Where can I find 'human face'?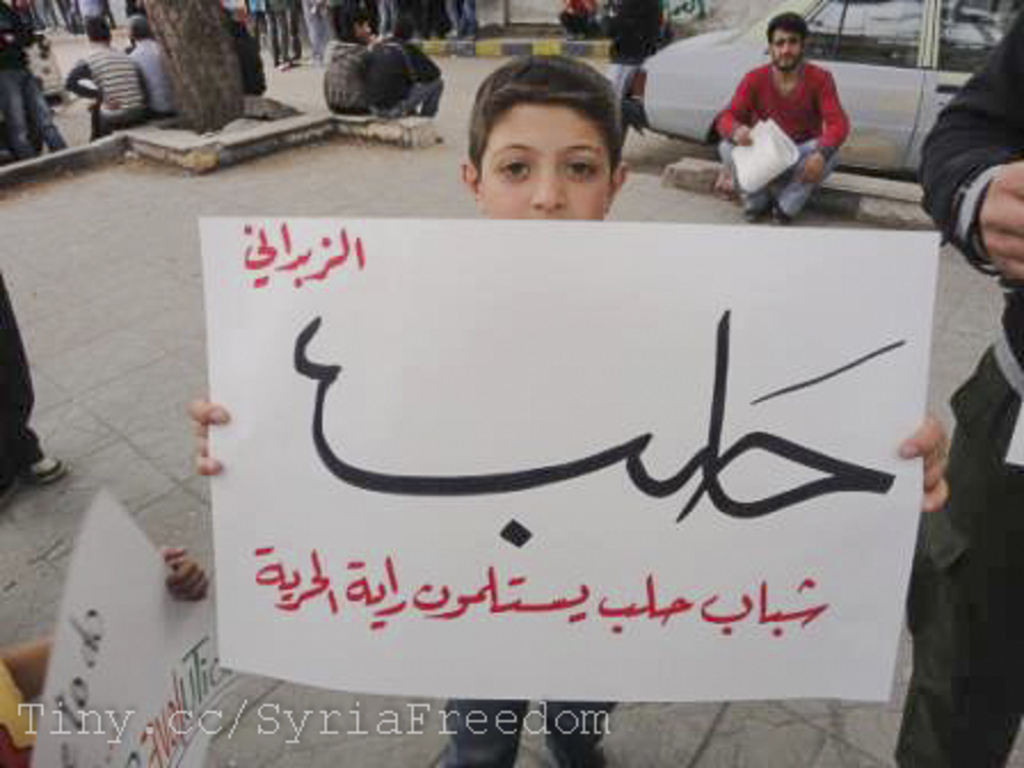
You can find it at (363, 23, 377, 39).
